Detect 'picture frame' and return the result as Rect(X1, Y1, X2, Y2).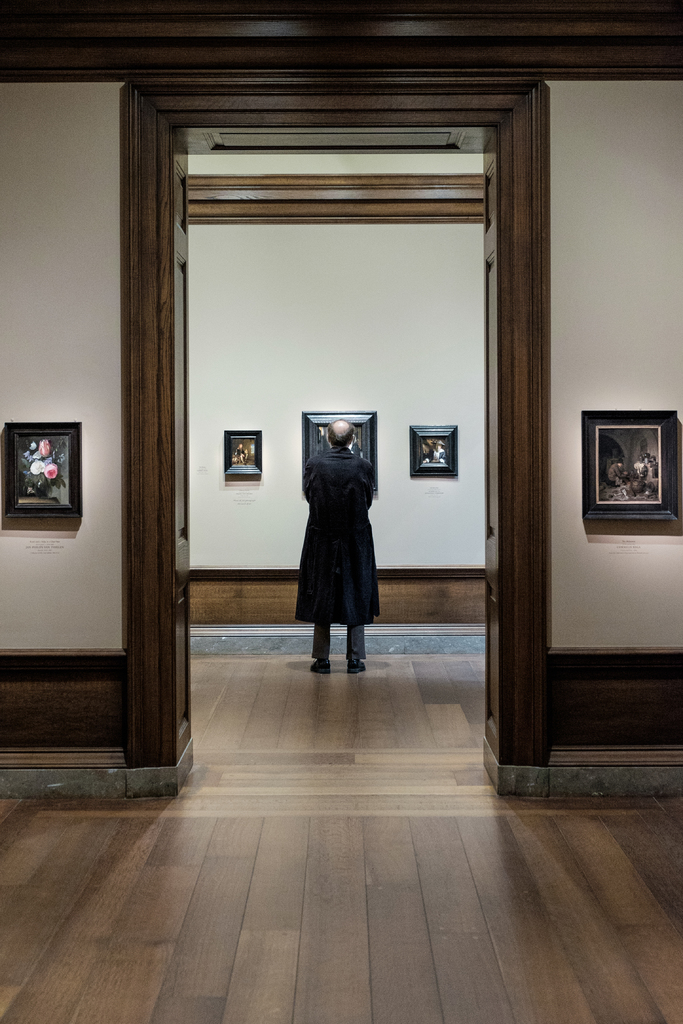
Rect(224, 429, 264, 481).
